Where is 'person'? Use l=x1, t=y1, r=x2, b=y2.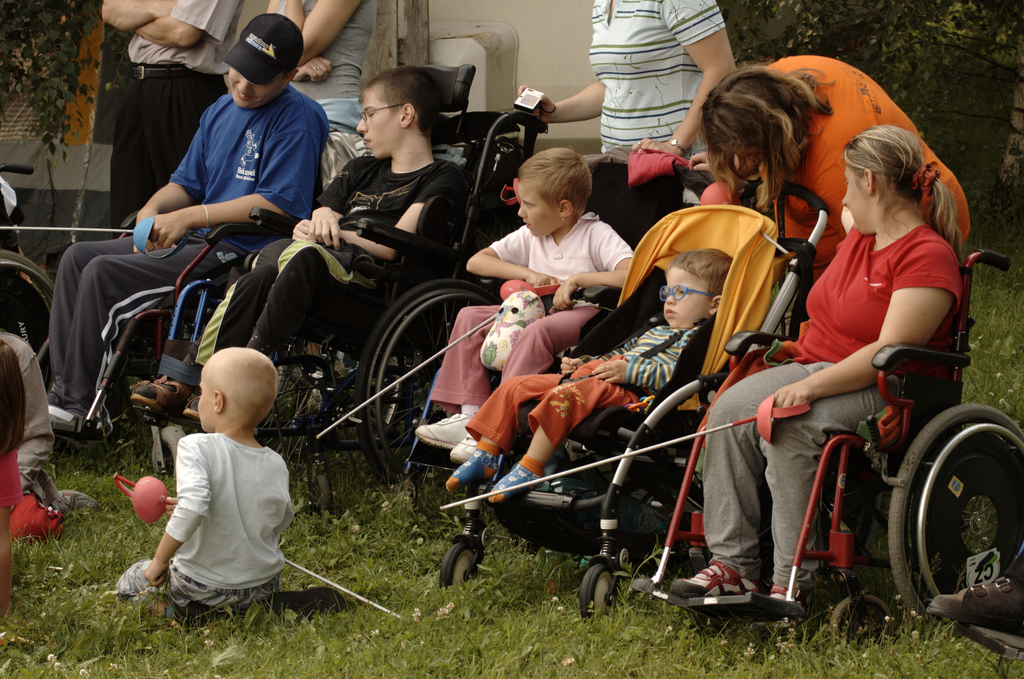
l=440, t=249, r=736, b=504.
